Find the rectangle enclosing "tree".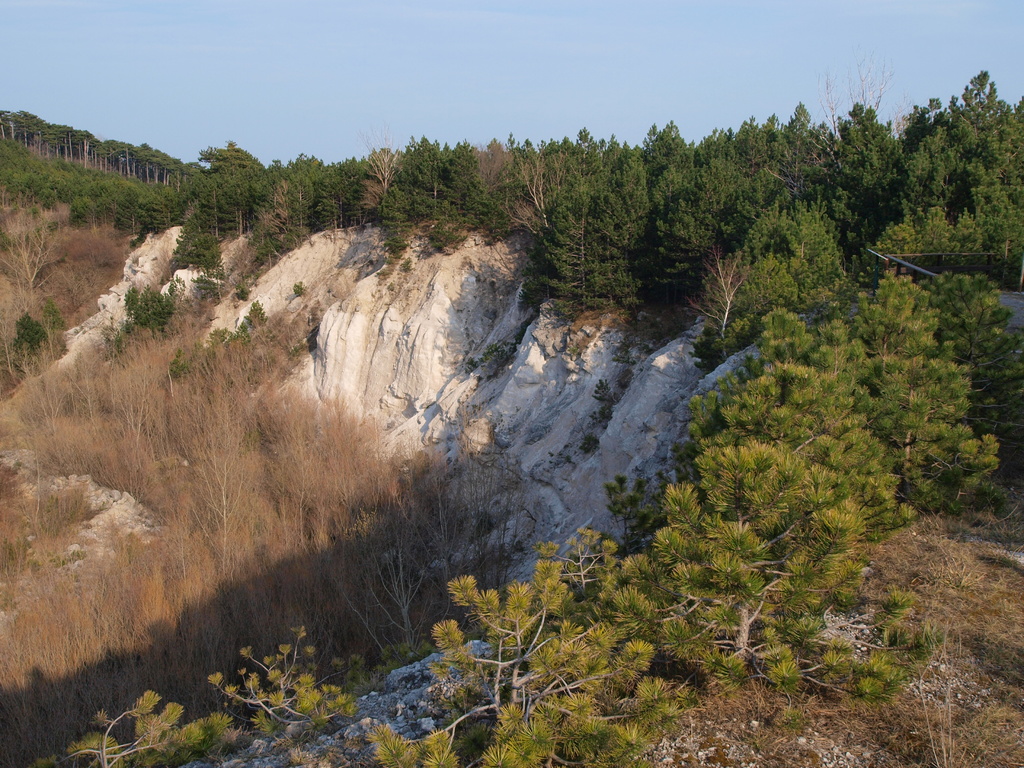
(x1=117, y1=262, x2=196, y2=349).
